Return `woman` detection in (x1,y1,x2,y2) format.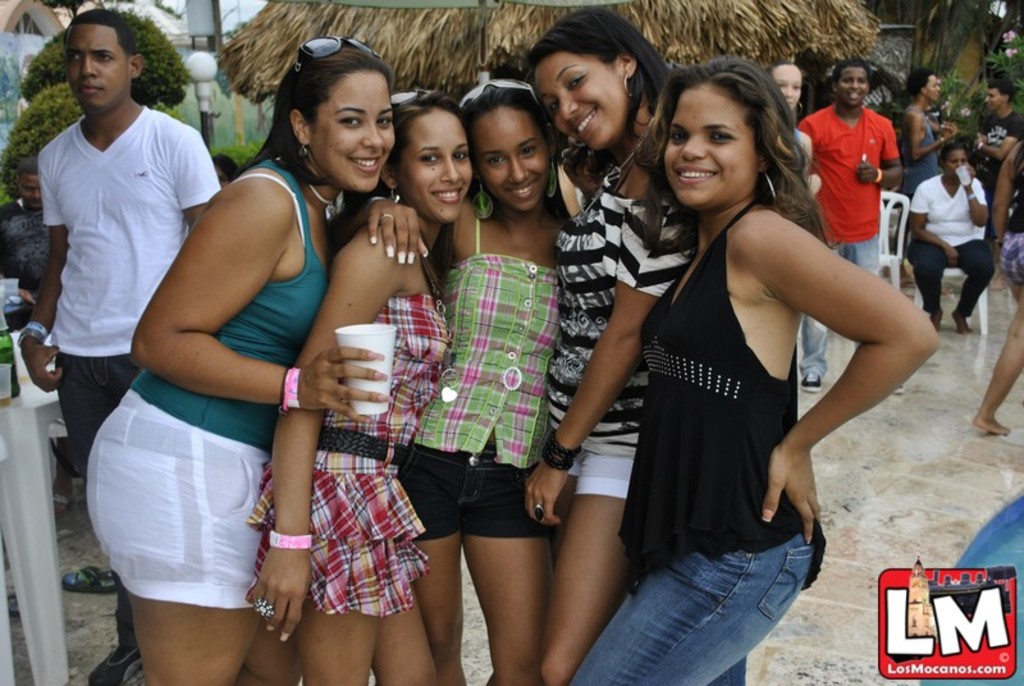
(522,4,704,685).
